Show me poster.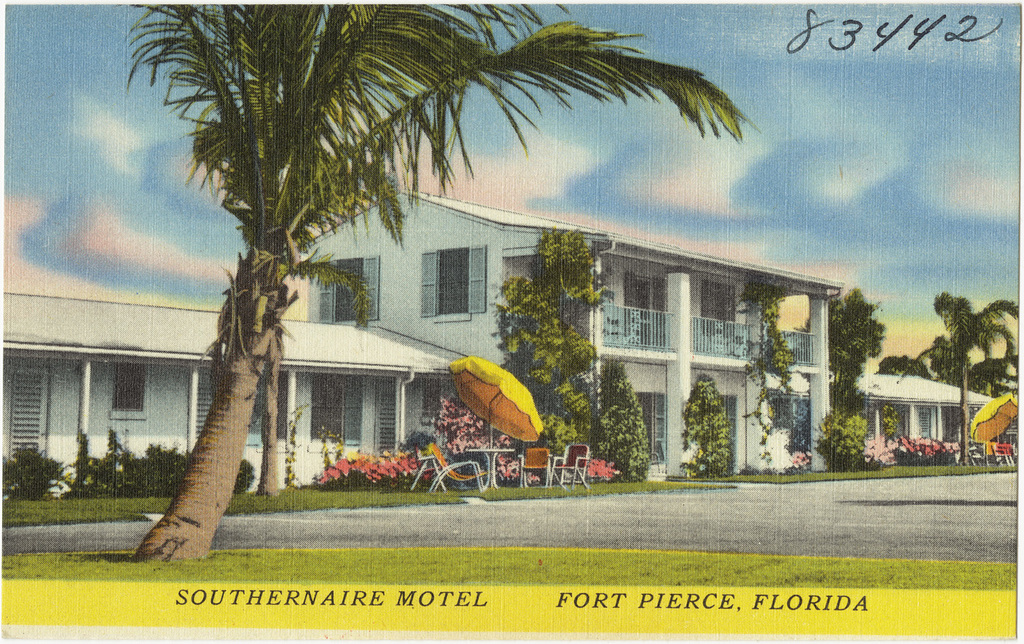
poster is here: {"left": 5, "top": 3, "right": 1021, "bottom": 639}.
